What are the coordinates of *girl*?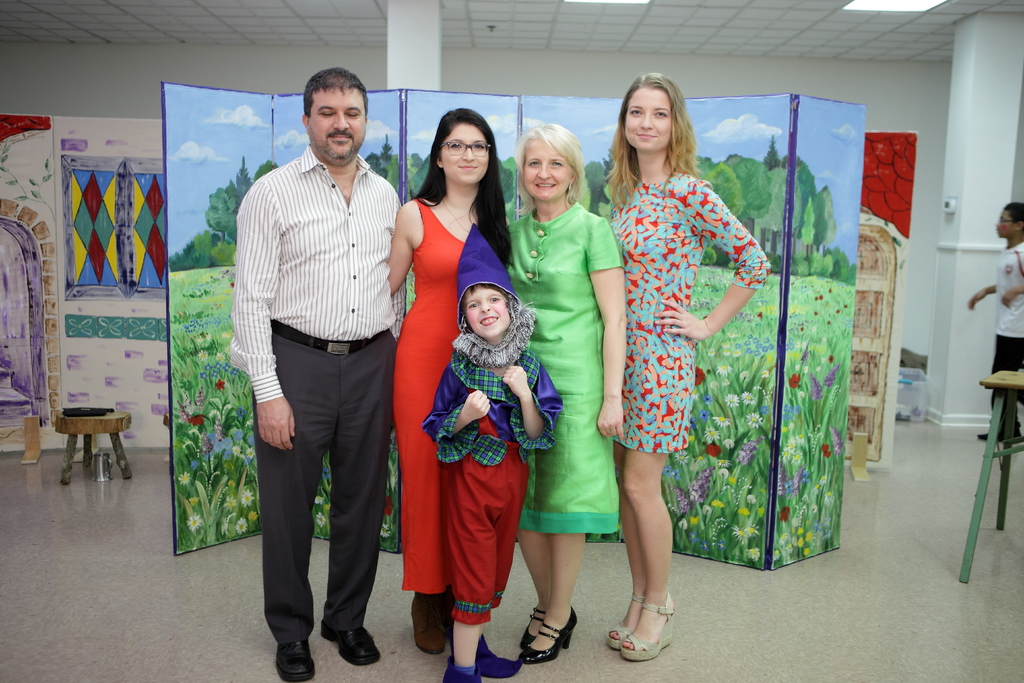
bbox=[426, 225, 570, 682].
